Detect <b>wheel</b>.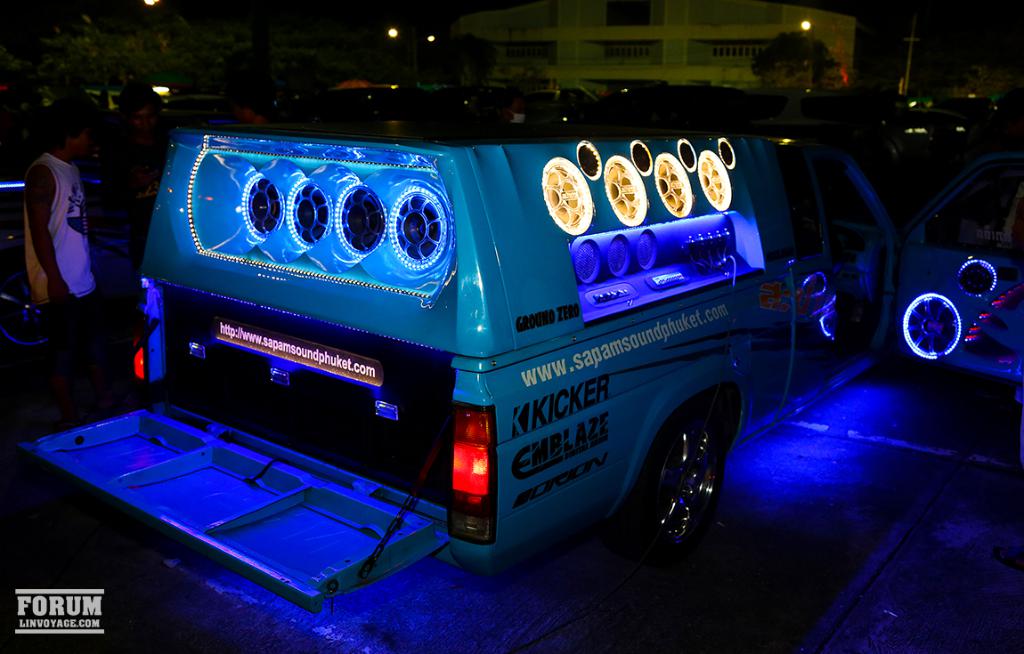
Detected at BBox(620, 395, 727, 555).
